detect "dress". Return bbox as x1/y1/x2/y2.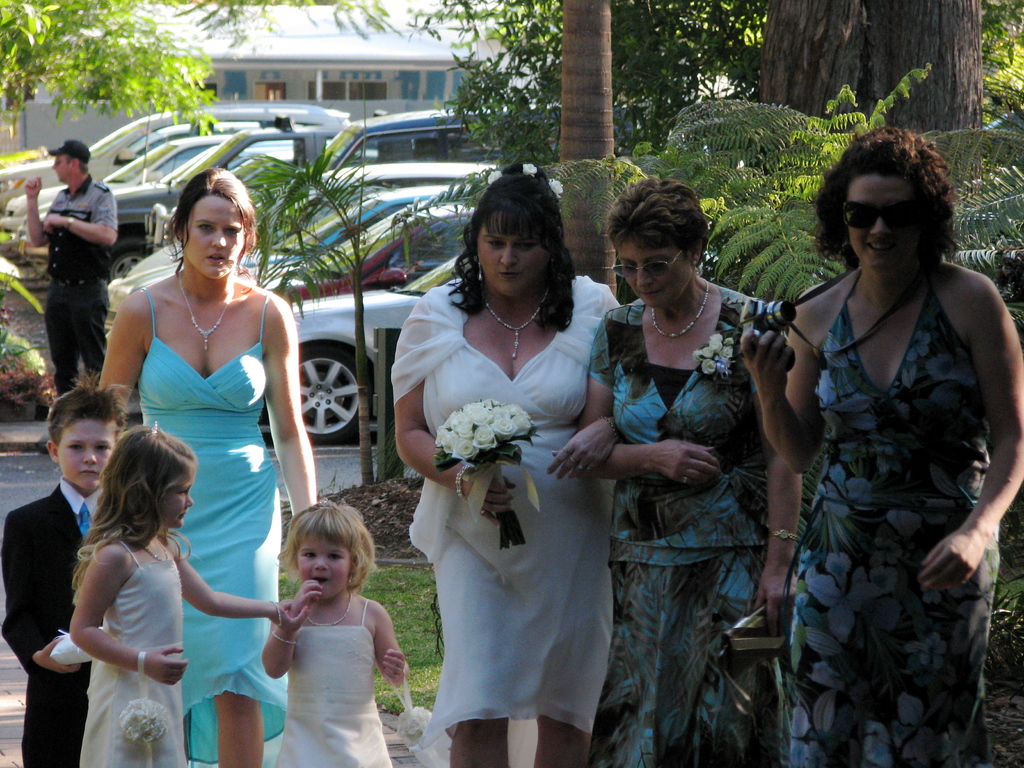
286/600/393/767.
